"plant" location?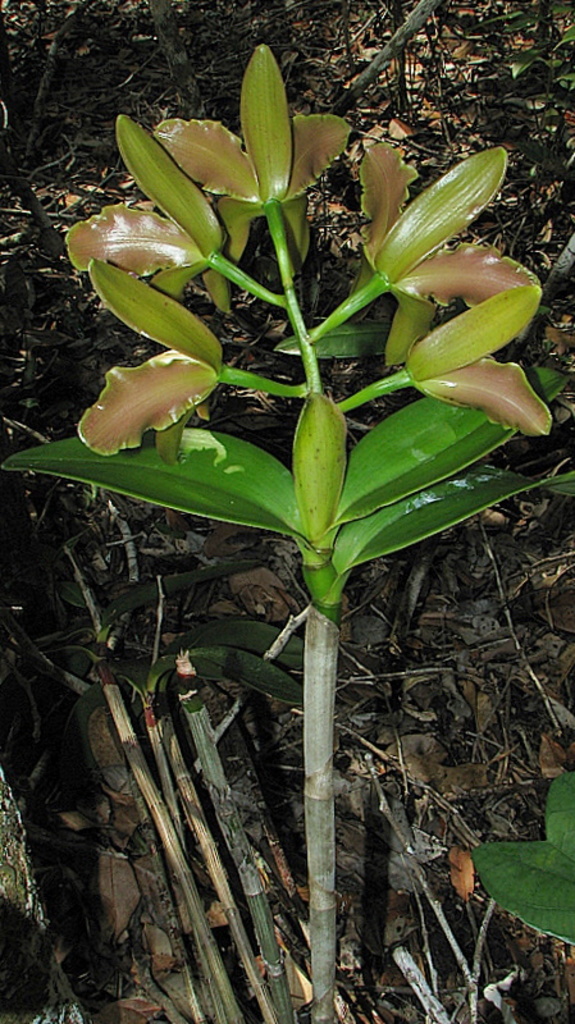
Rect(0, 36, 574, 1023)
